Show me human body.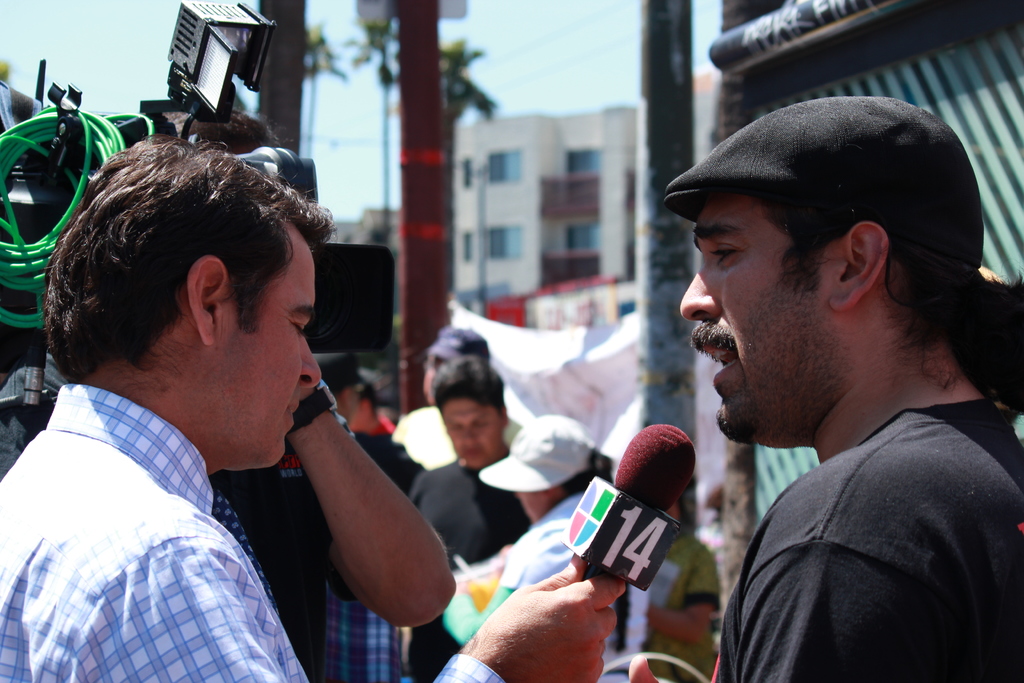
human body is here: 402 370 543 682.
